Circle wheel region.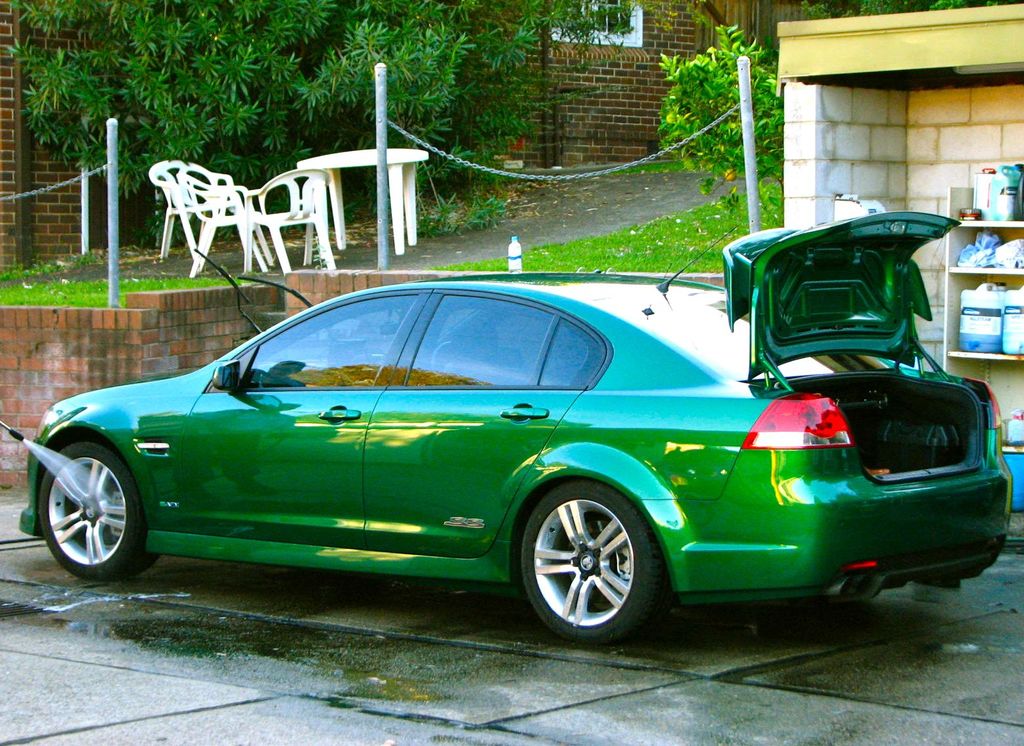
Region: 430/341/447/374.
